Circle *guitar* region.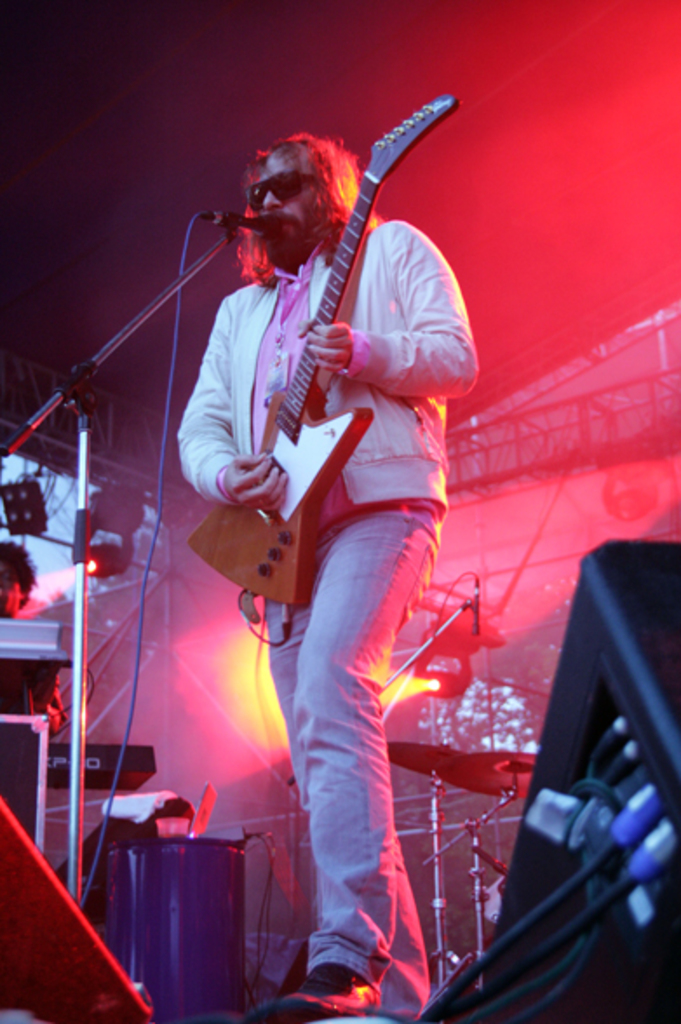
Region: bbox=[179, 89, 460, 611].
